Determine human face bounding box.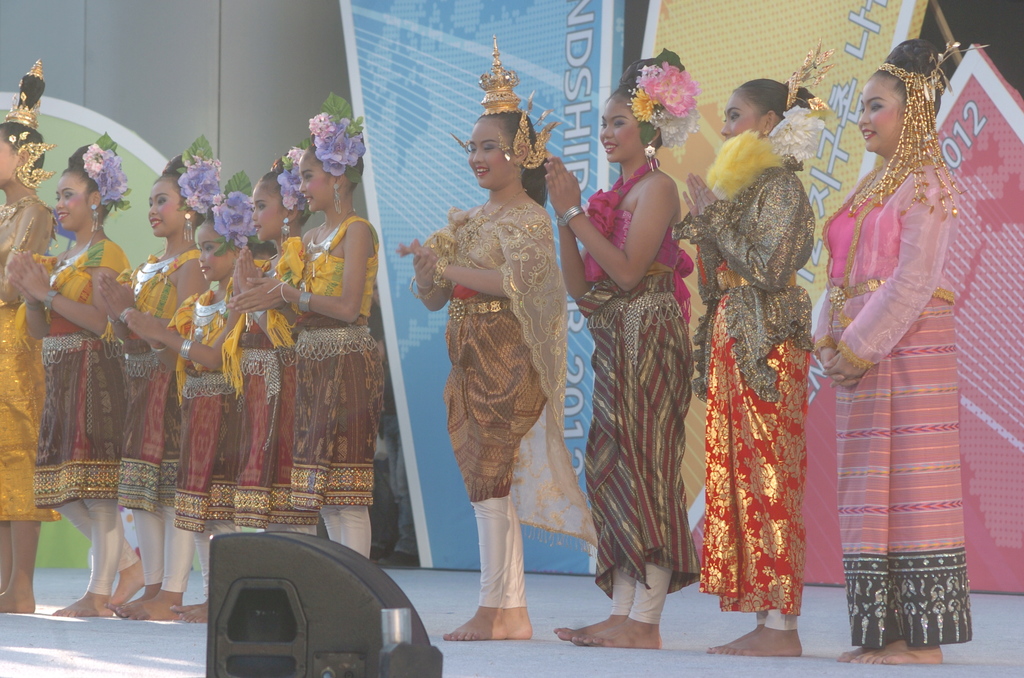
Determined: Rect(253, 182, 282, 240).
